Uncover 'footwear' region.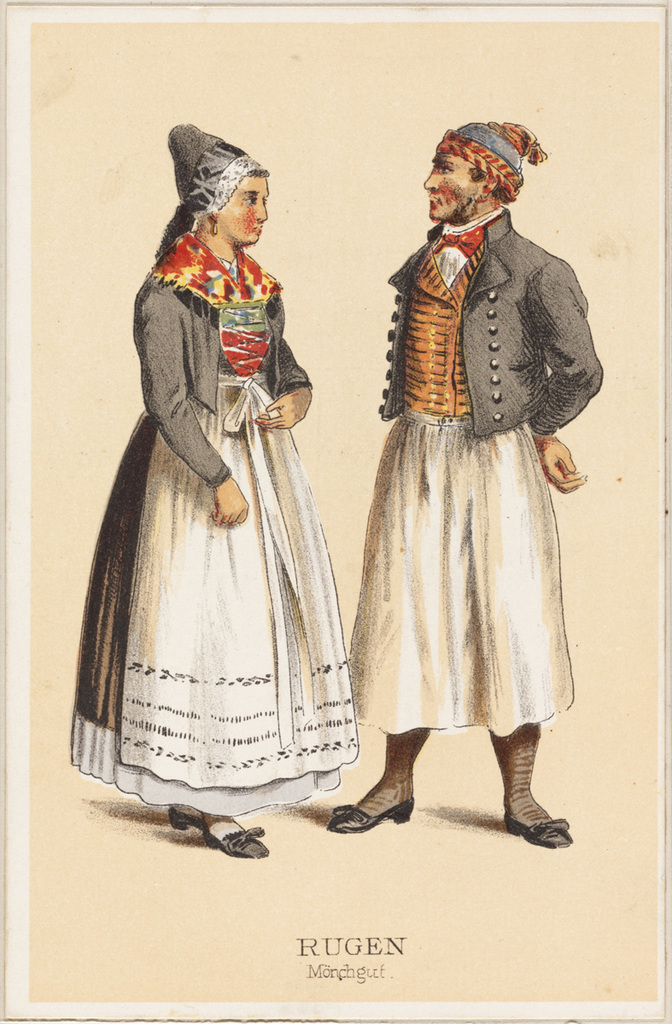
Uncovered: bbox(167, 800, 195, 832).
